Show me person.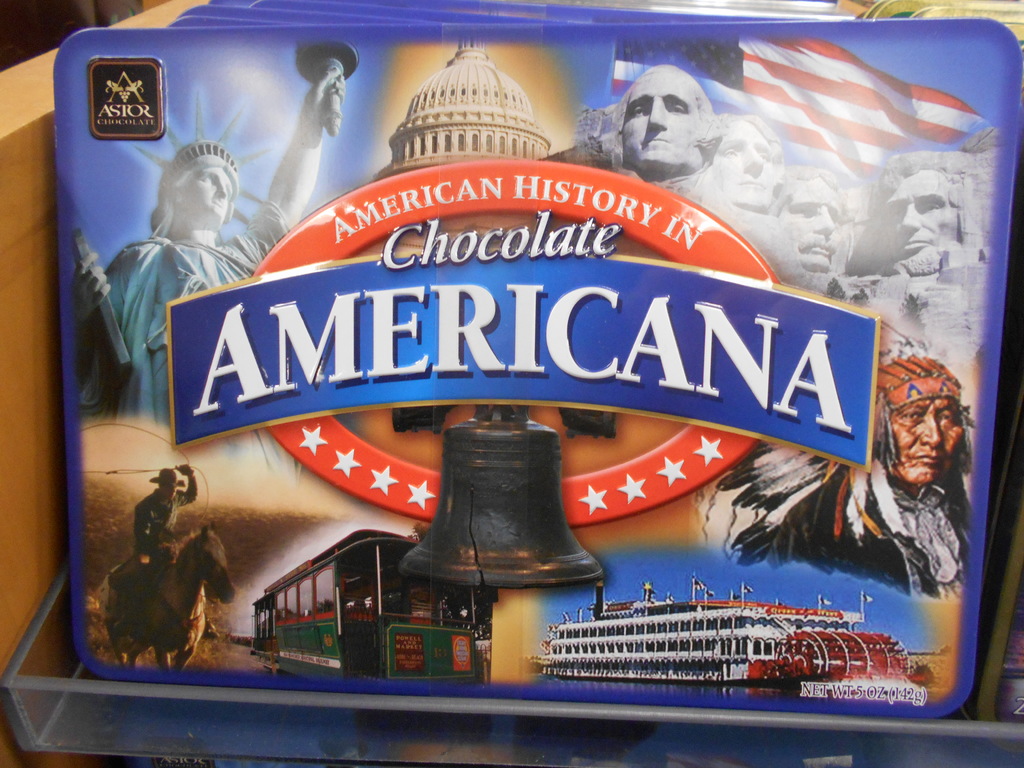
person is here: region(866, 159, 1023, 298).
